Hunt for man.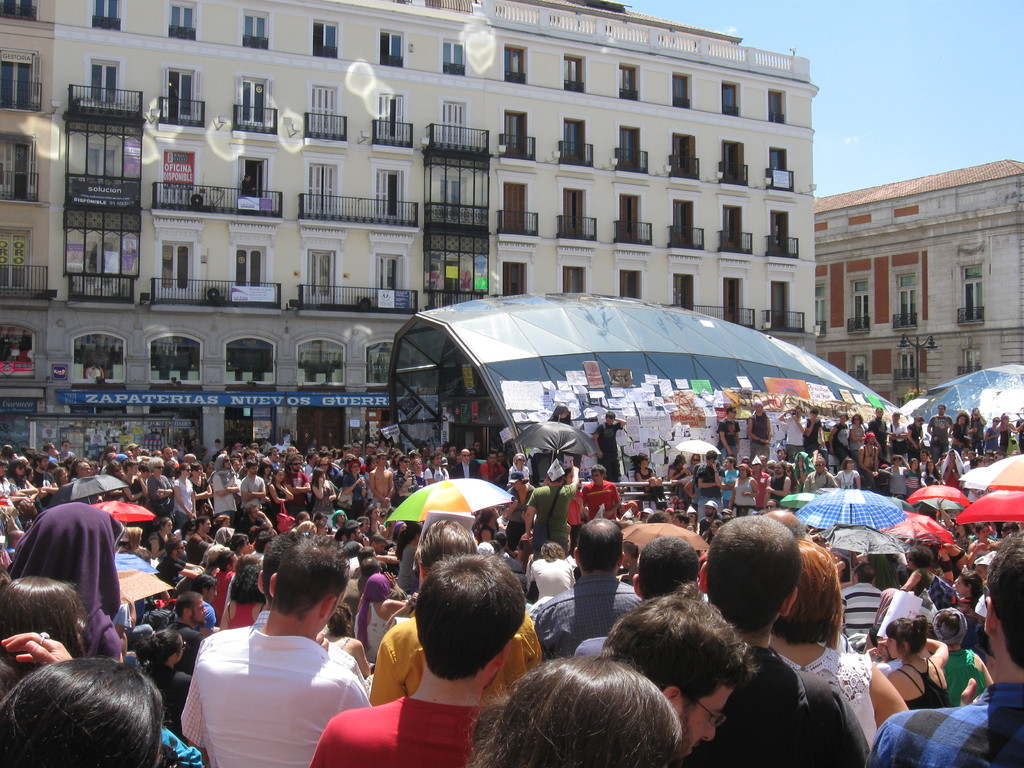
Hunted down at (600, 596, 756, 767).
